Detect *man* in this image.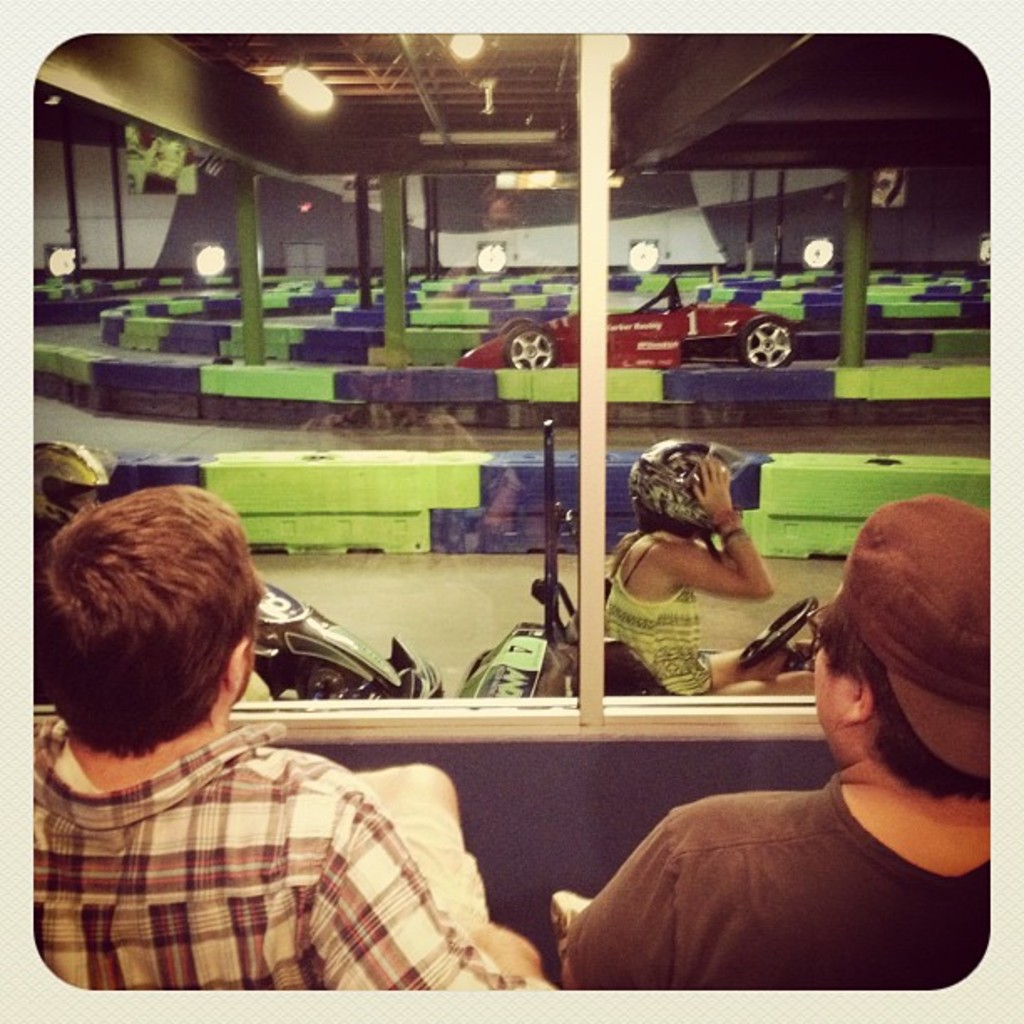
Detection: <bbox>12, 472, 539, 1006</bbox>.
